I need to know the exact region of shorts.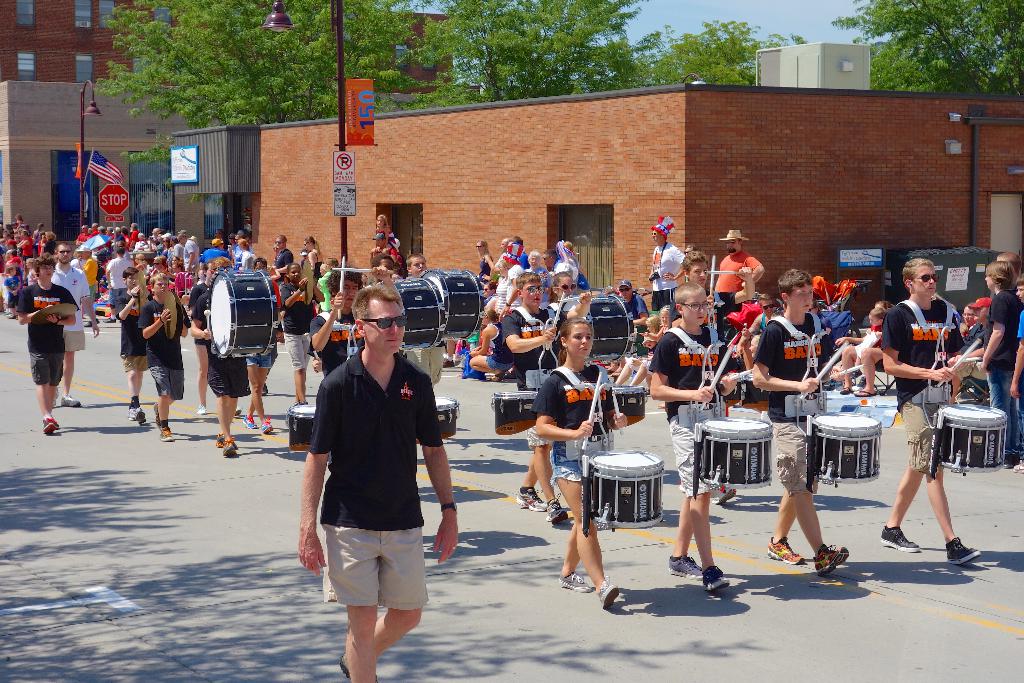
Region: {"left": 62, "top": 328, "right": 86, "bottom": 349}.
